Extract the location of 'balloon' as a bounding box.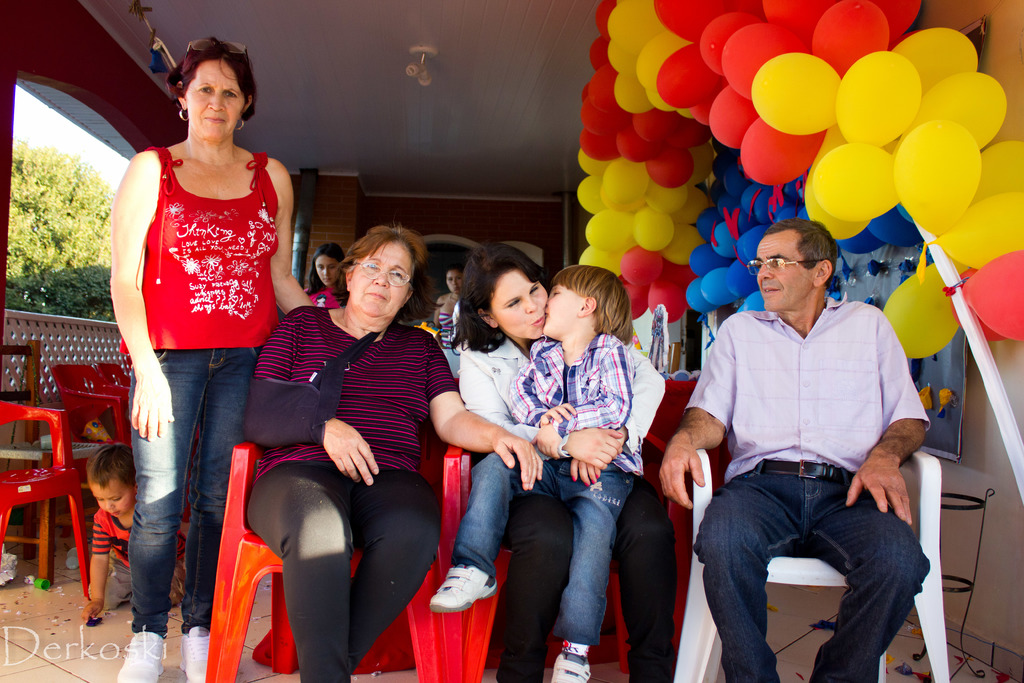
<bbox>656, 44, 719, 108</bbox>.
